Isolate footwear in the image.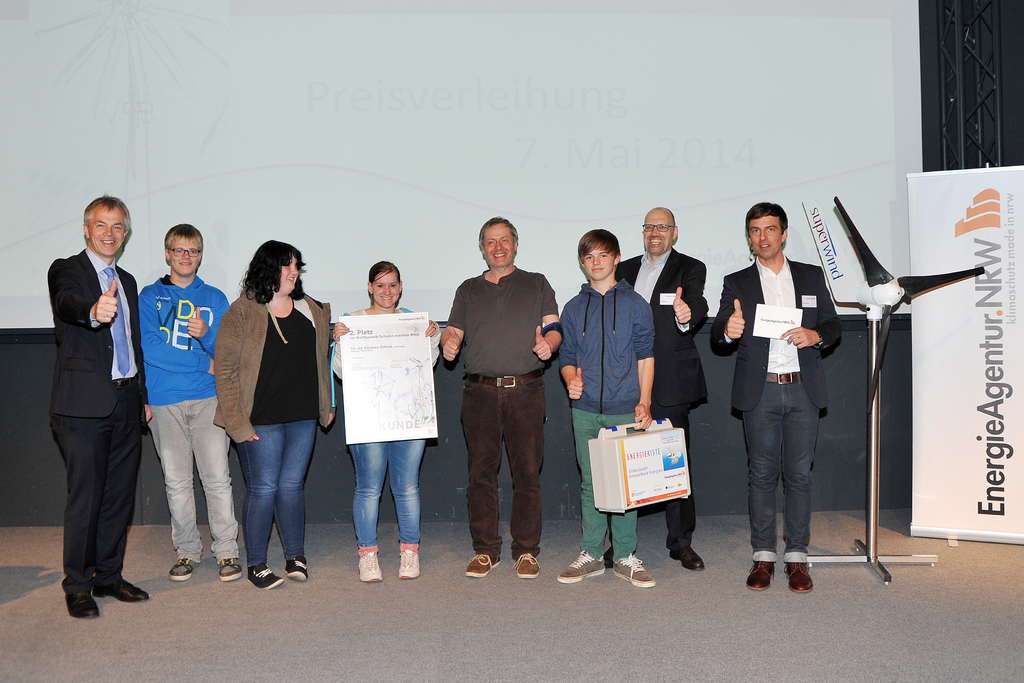
Isolated region: bbox(218, 556, 241, 580).
